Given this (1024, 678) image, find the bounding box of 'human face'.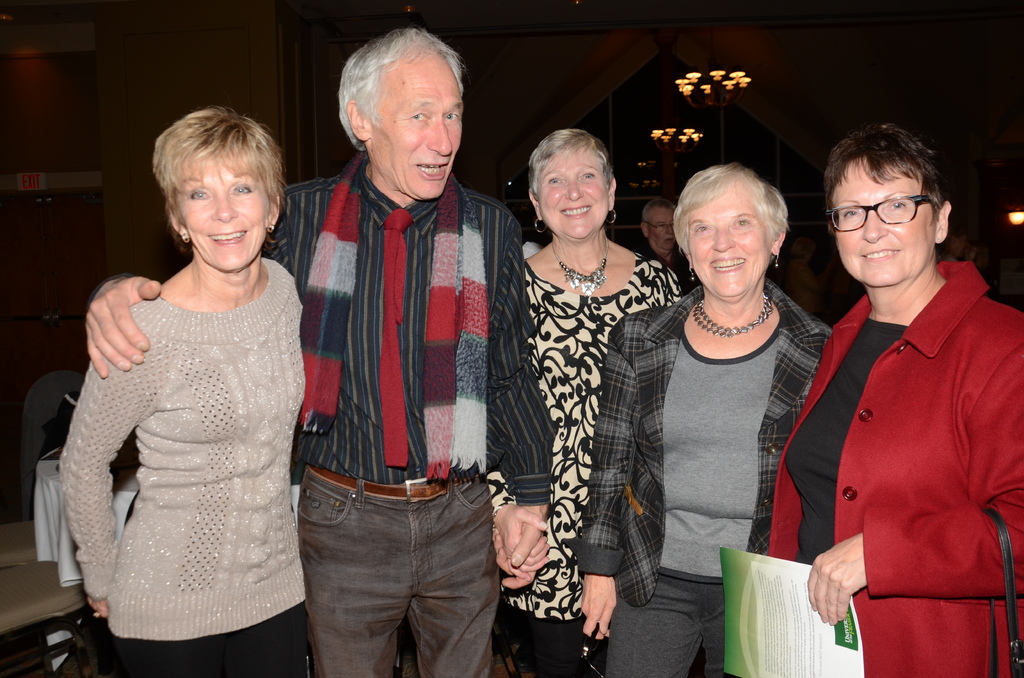
<box>175,162,267,273</box>.
